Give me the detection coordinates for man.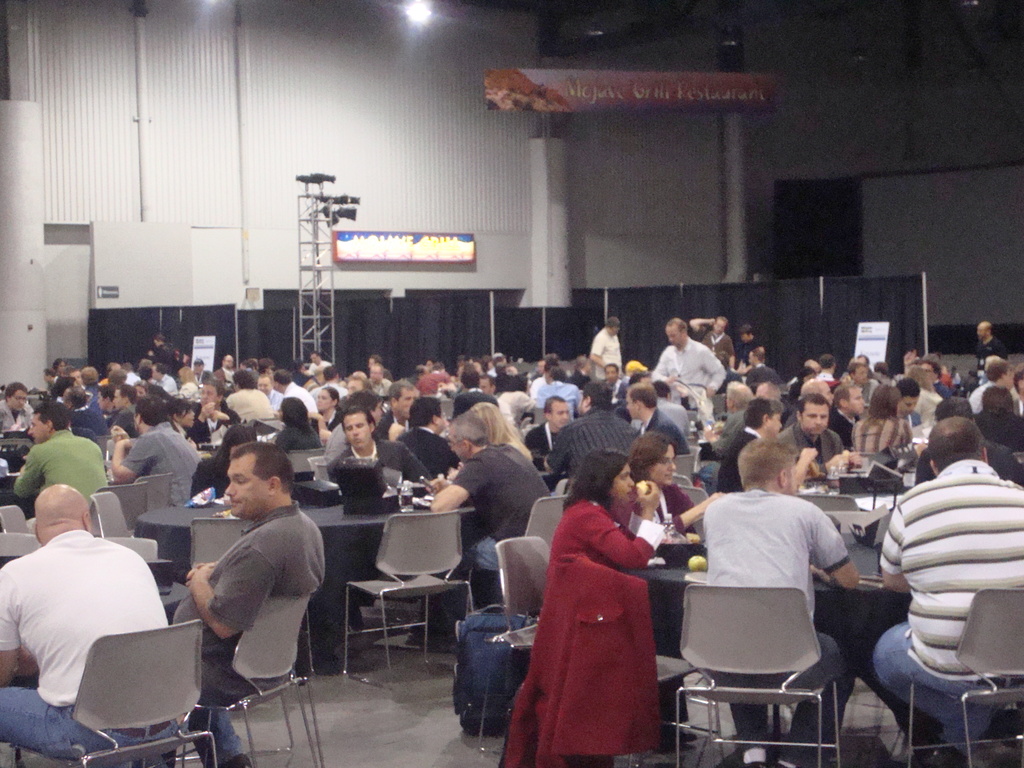
region(653, 316, 732, 405).
